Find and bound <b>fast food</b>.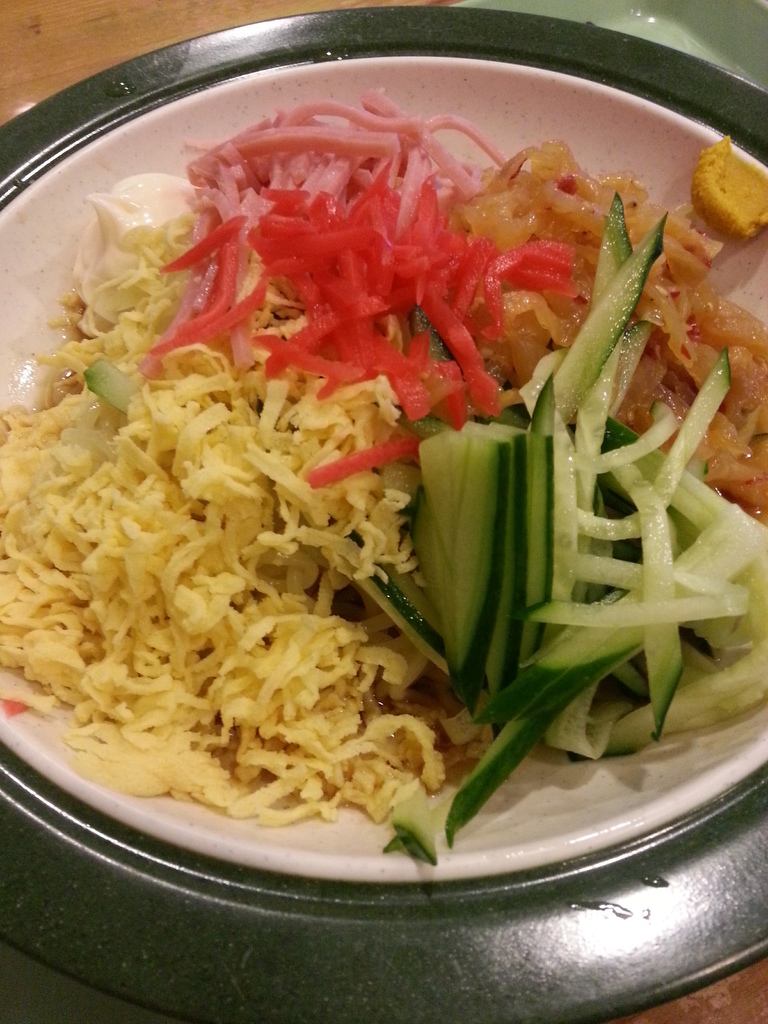
Bound: left=0, top=86, right=767, bottom=864.
